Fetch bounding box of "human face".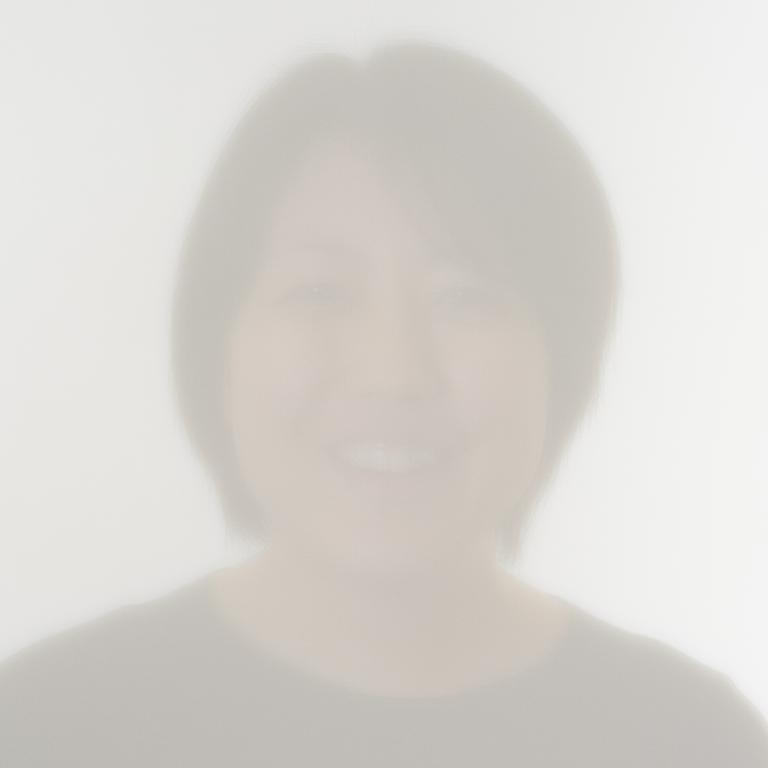
Bbox: {"left": 222, "top": 147, "right": 549, "bottom": 583}.
